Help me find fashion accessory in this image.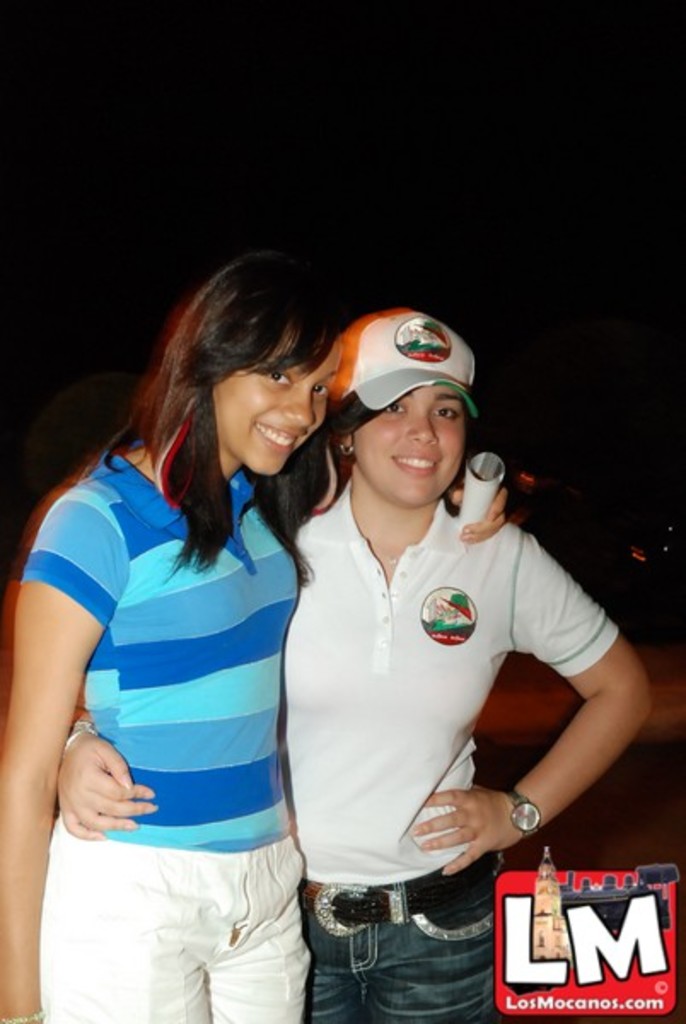
Found it: bbox=(329, 307, 478, 439).
